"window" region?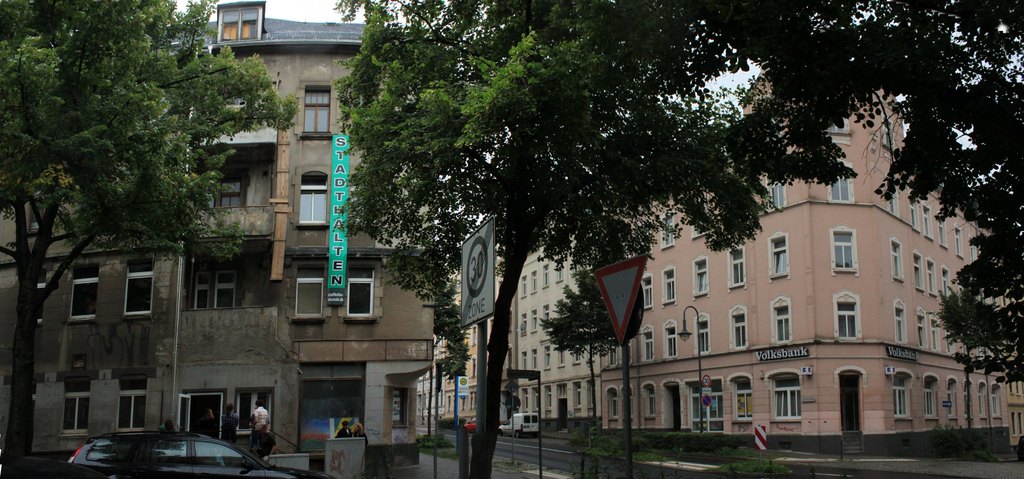
x1=831 y1=227 x2=849 y2=276
